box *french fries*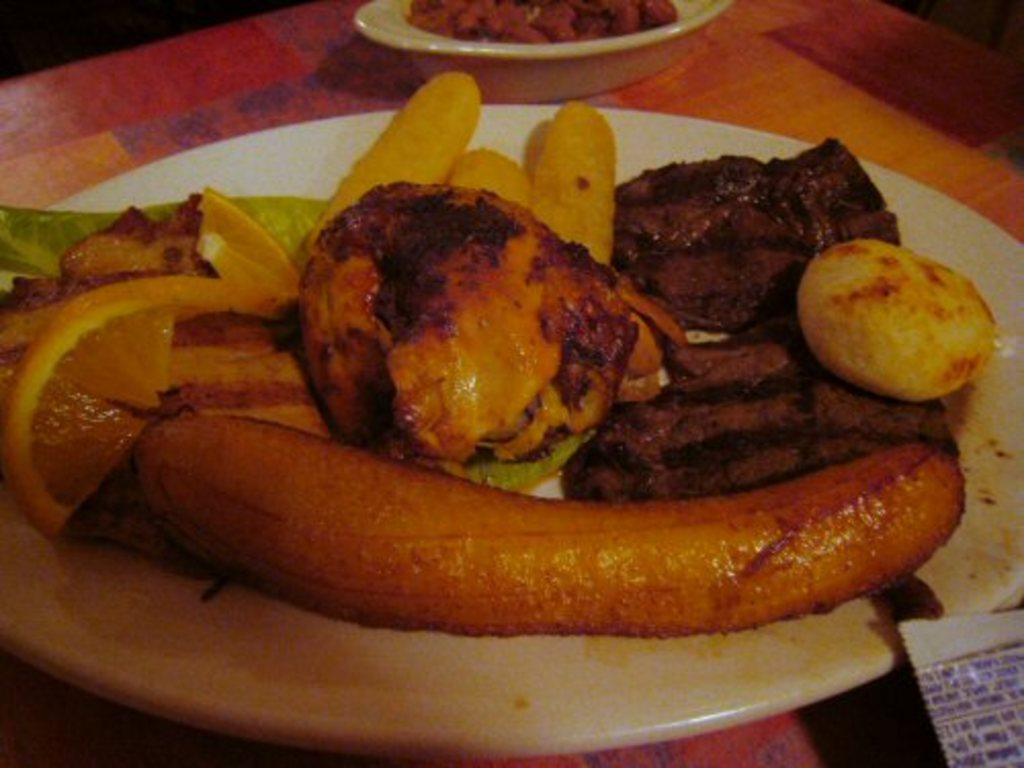
locate(303, 68, 487, 242)
